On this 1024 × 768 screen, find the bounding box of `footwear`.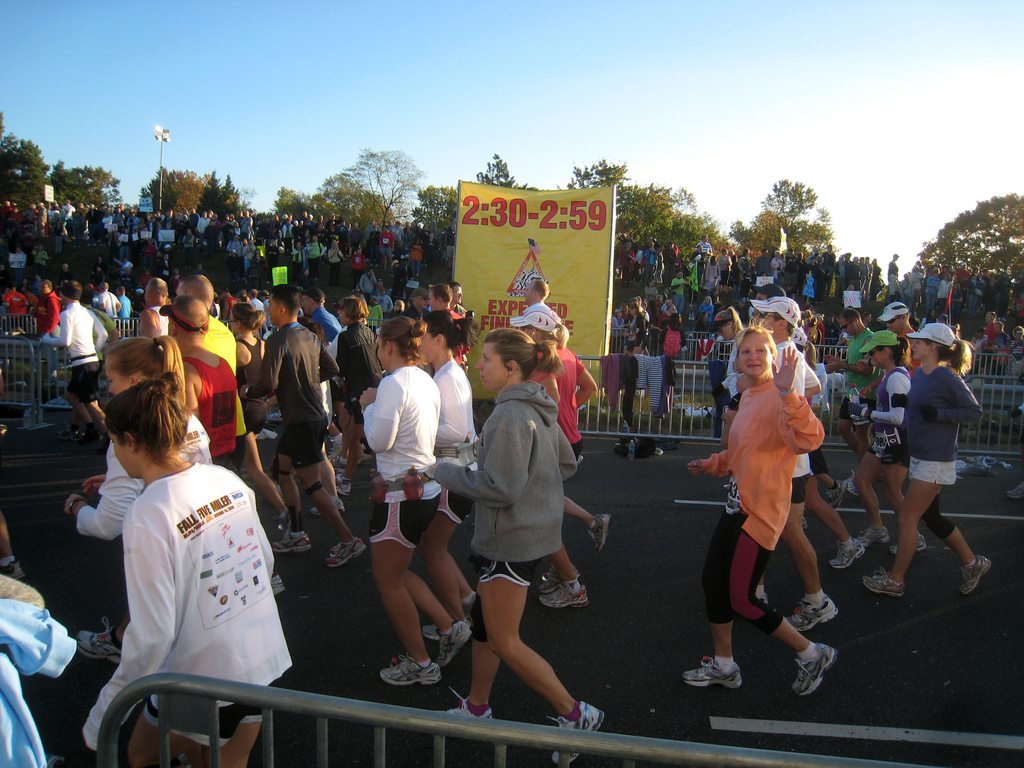
Bounding box: (843, 568, 921, 606).
